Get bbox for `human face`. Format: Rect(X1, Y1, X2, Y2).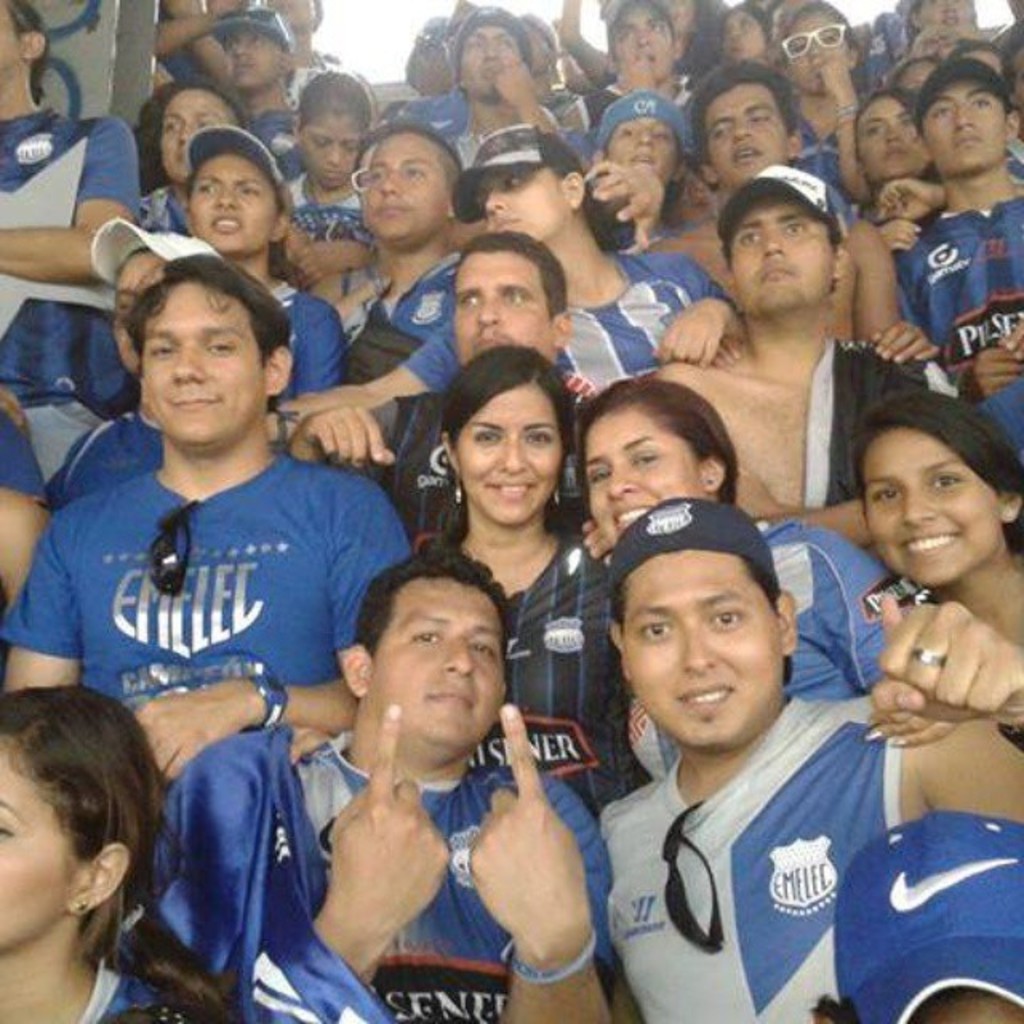
Rect(726, 14, 768, 58).
